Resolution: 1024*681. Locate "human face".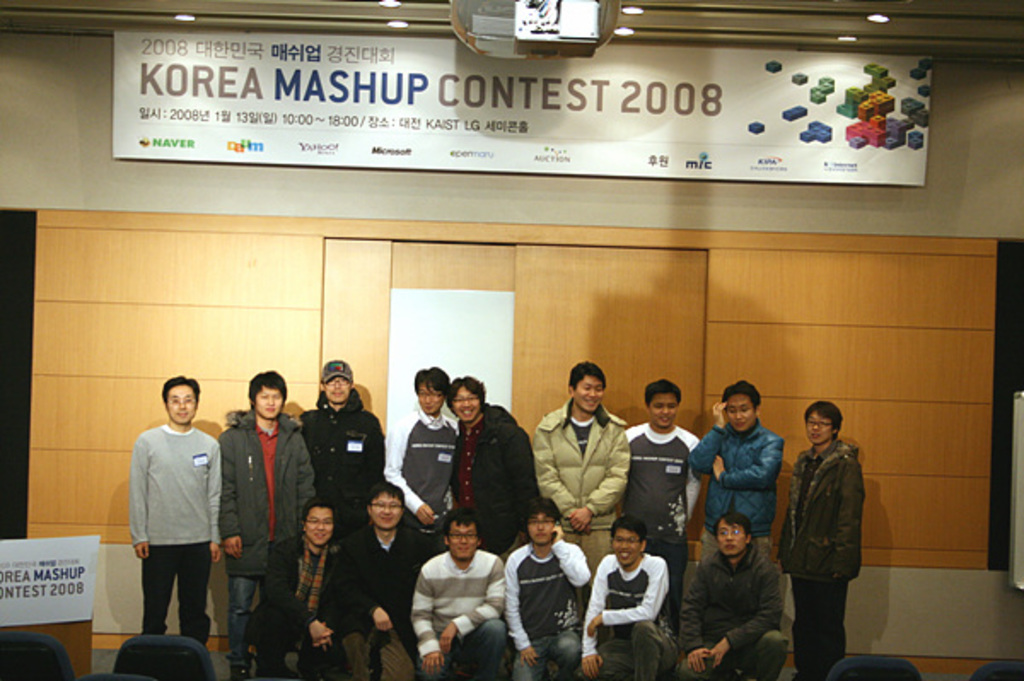
[166, 384, 200, 427].
